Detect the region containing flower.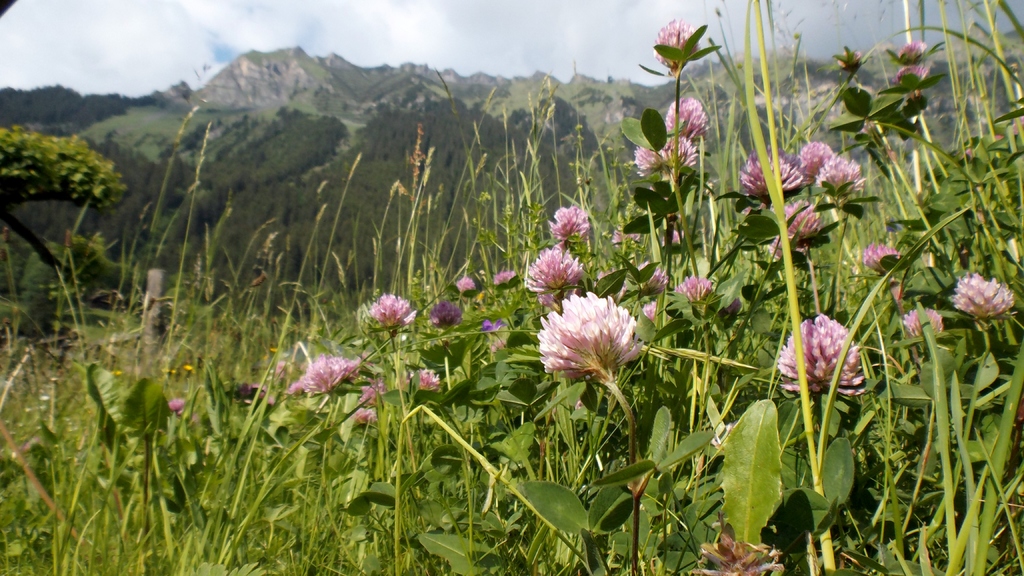
356,371,388,406.
